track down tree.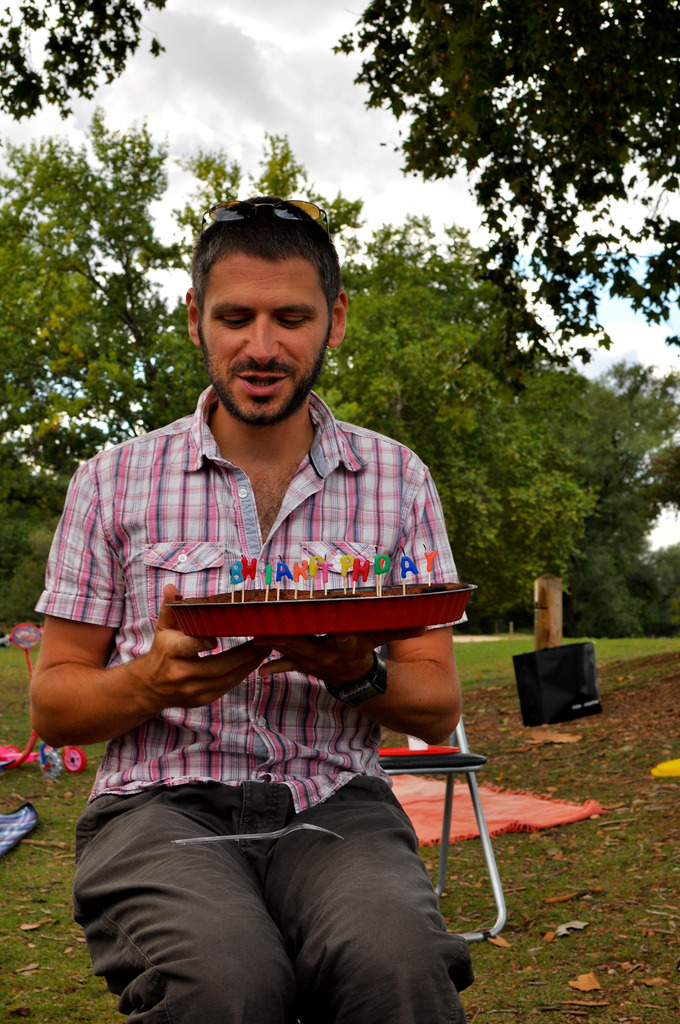
Tracked to bbox=[327, 0, 679, 396].
